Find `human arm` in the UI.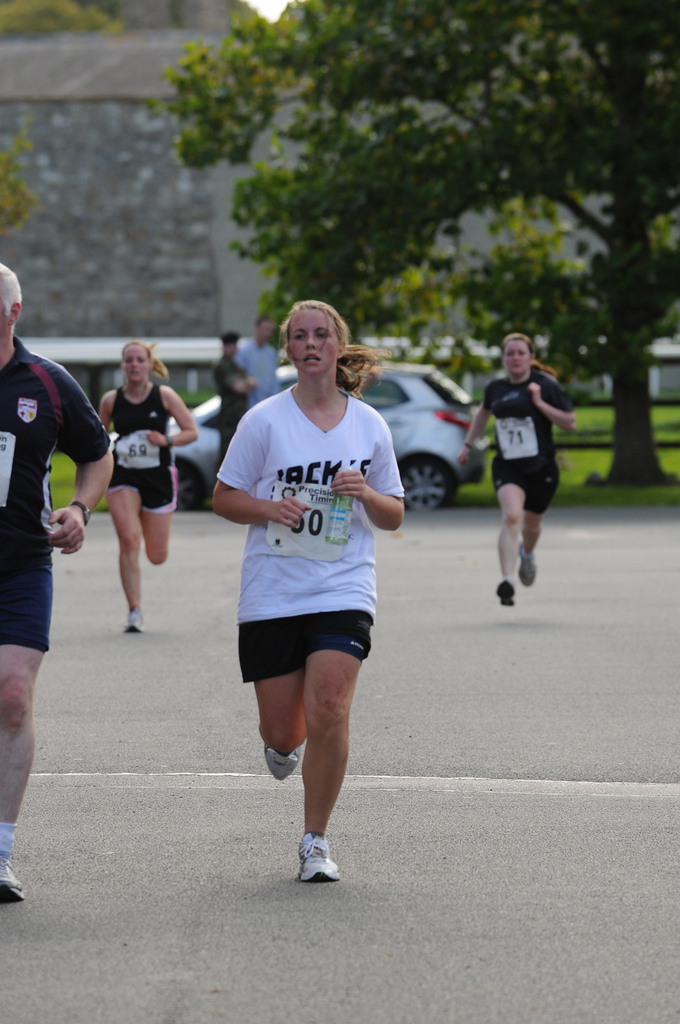
UI element at 98,392,113,431.
